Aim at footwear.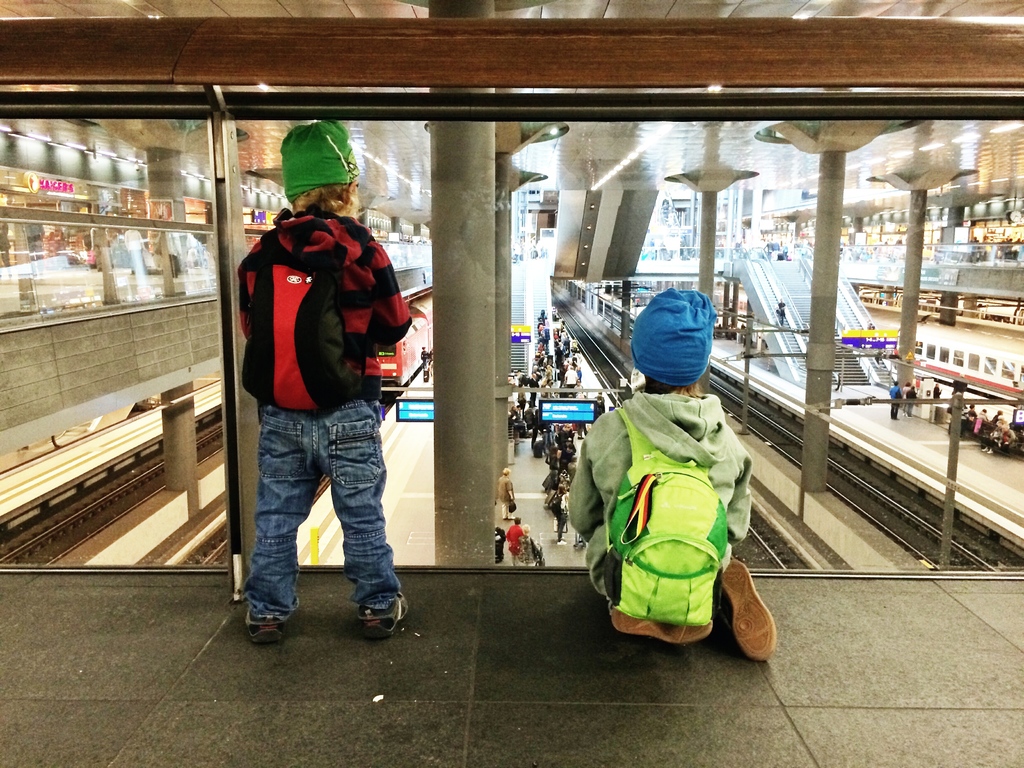
Aimed at region(348, 585, 414, 636).
